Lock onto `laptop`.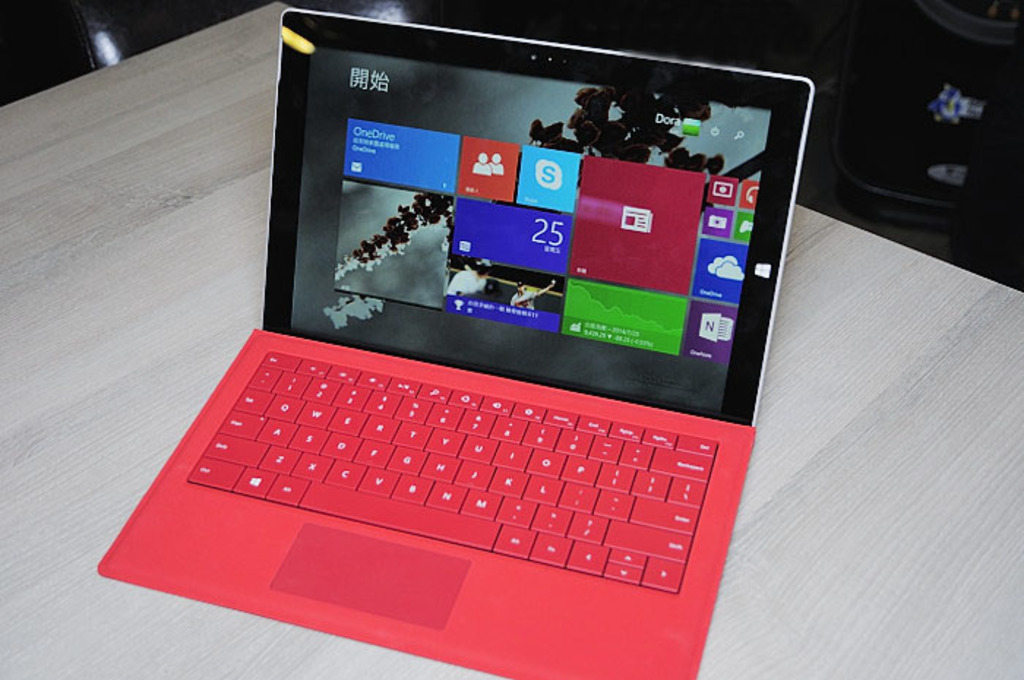
Locked: (left=123, top=48, right=816, bottom=670).
